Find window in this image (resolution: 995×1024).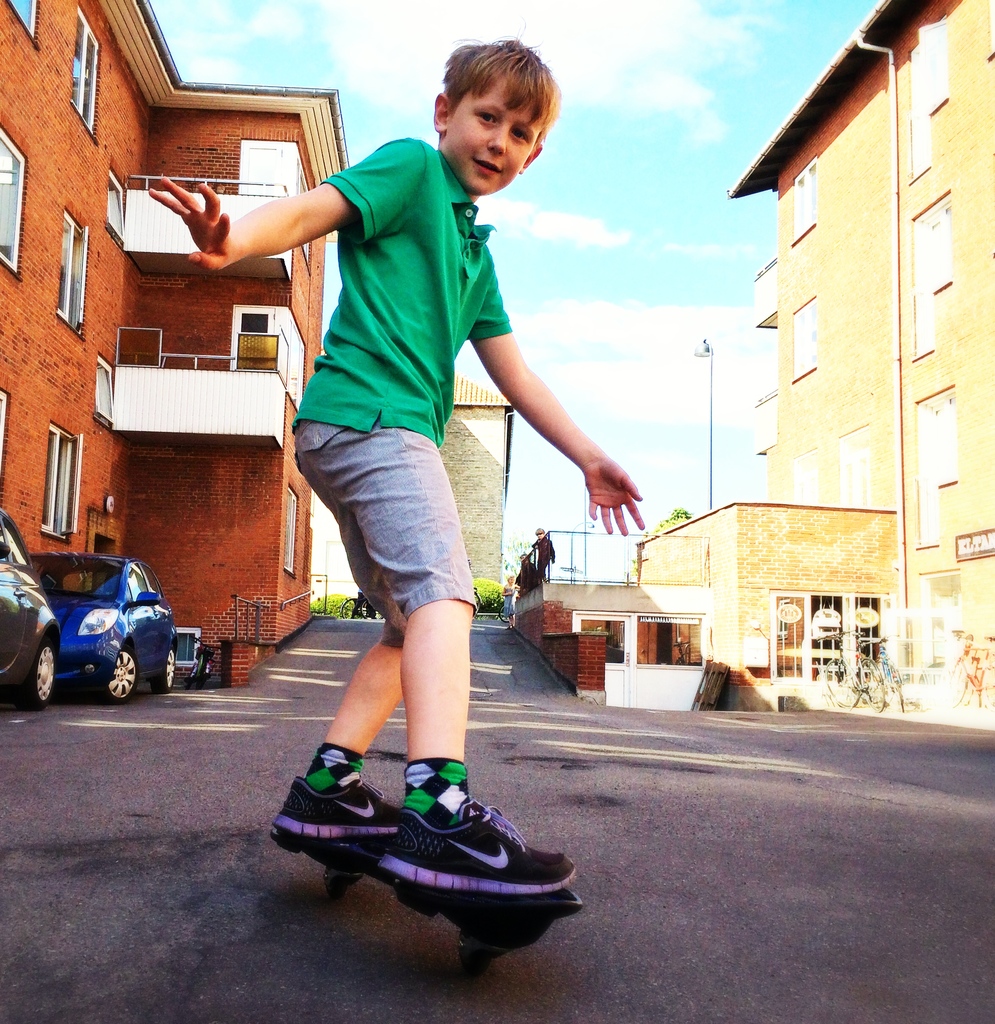
left=793, top=159, right=821, bottom=236.
